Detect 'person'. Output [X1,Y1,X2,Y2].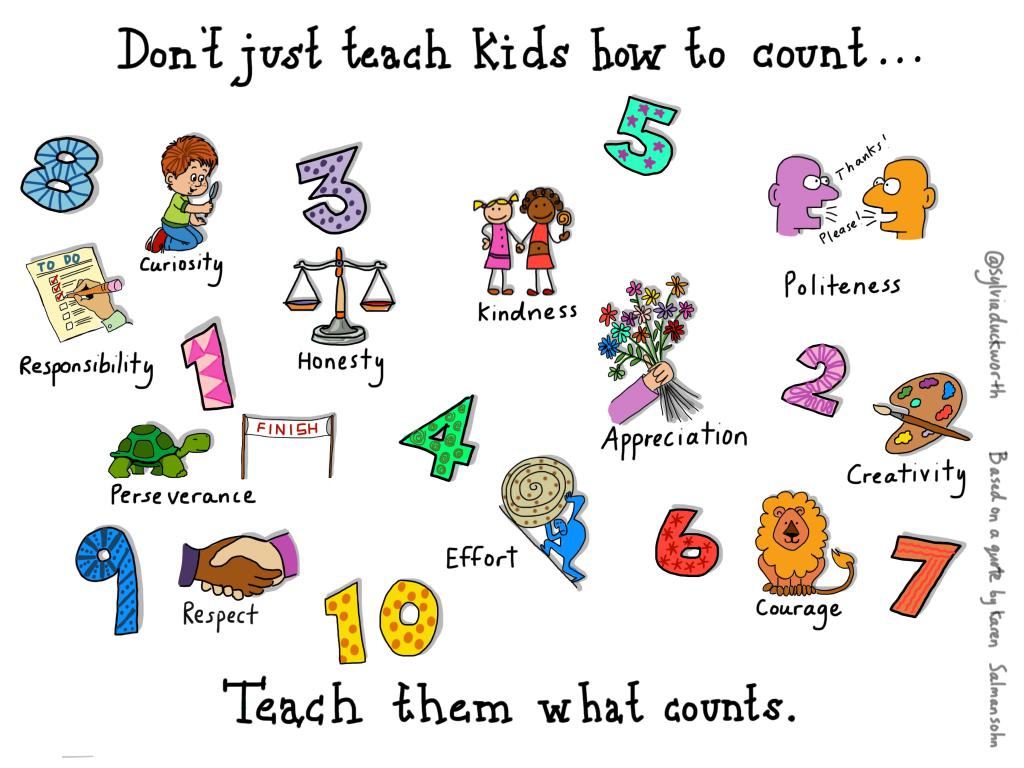
[130,123,213,268].
